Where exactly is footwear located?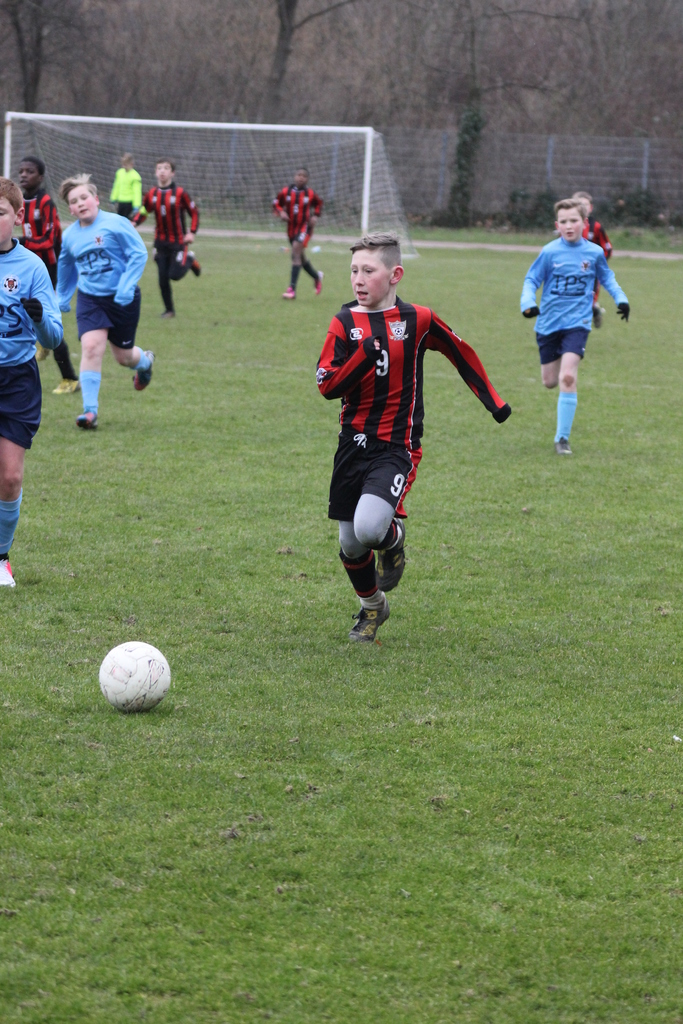
Its bounding box is x1=72, y1=410, x2=104, y2=426.
